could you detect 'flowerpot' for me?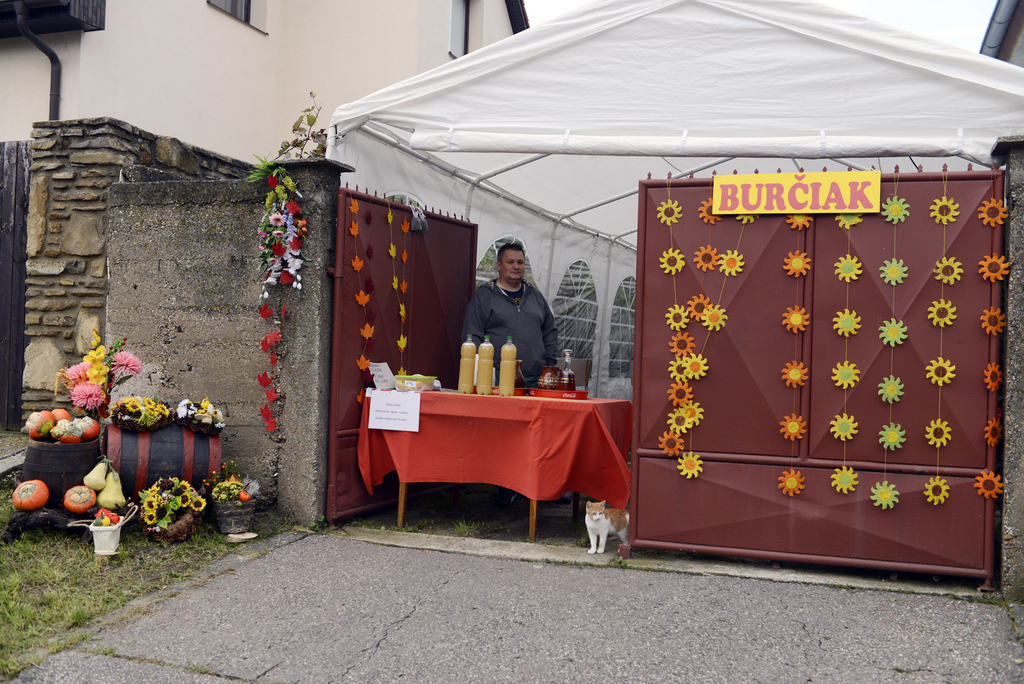
Detection result: l=216, t=500, r=263, b=533.
